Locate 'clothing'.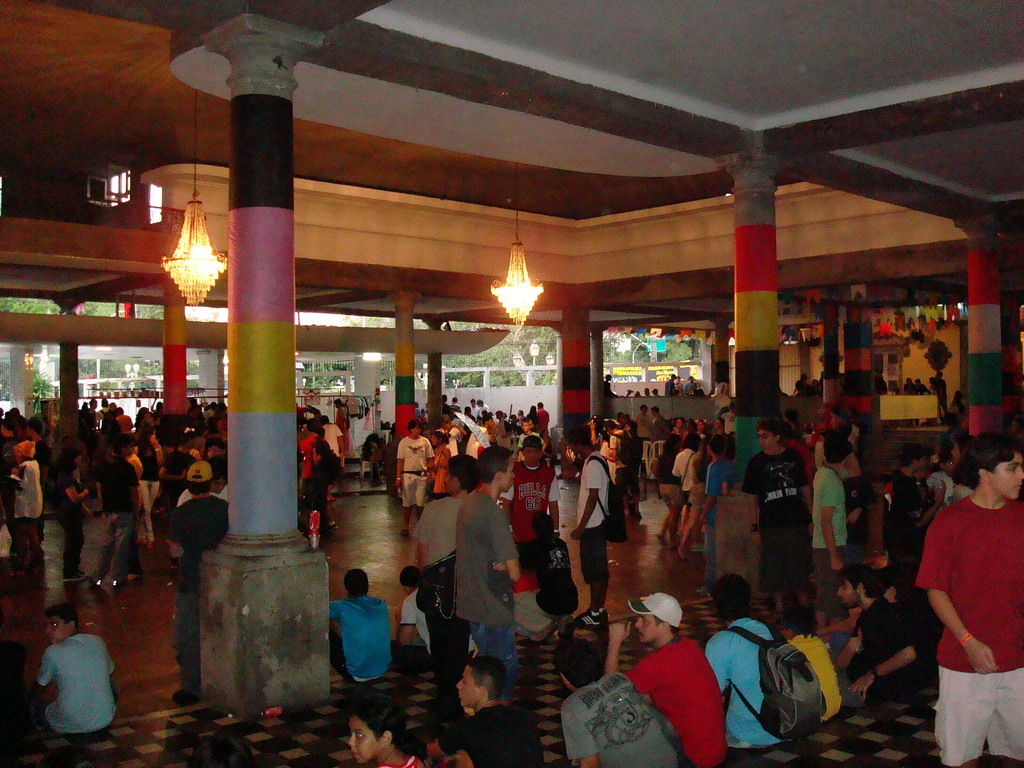
Bounding box: (687,381,698,392).
